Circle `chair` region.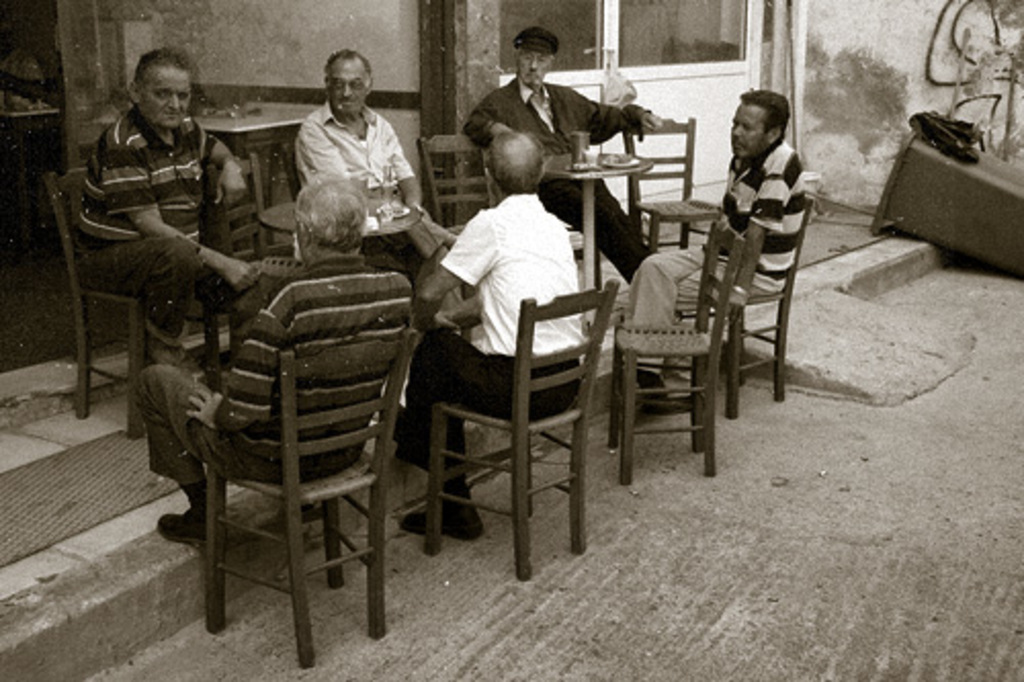
Region: 283, 123, 389, 252.
